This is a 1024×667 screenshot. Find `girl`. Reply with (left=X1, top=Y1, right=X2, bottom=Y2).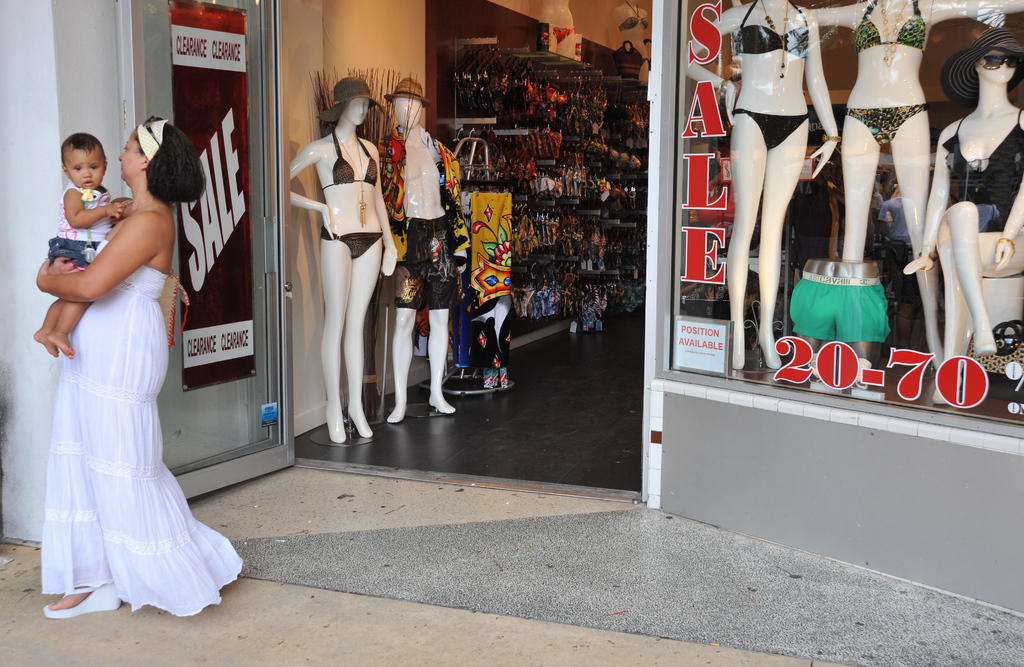
(left=33, top=128, right=124, bottom=362).
